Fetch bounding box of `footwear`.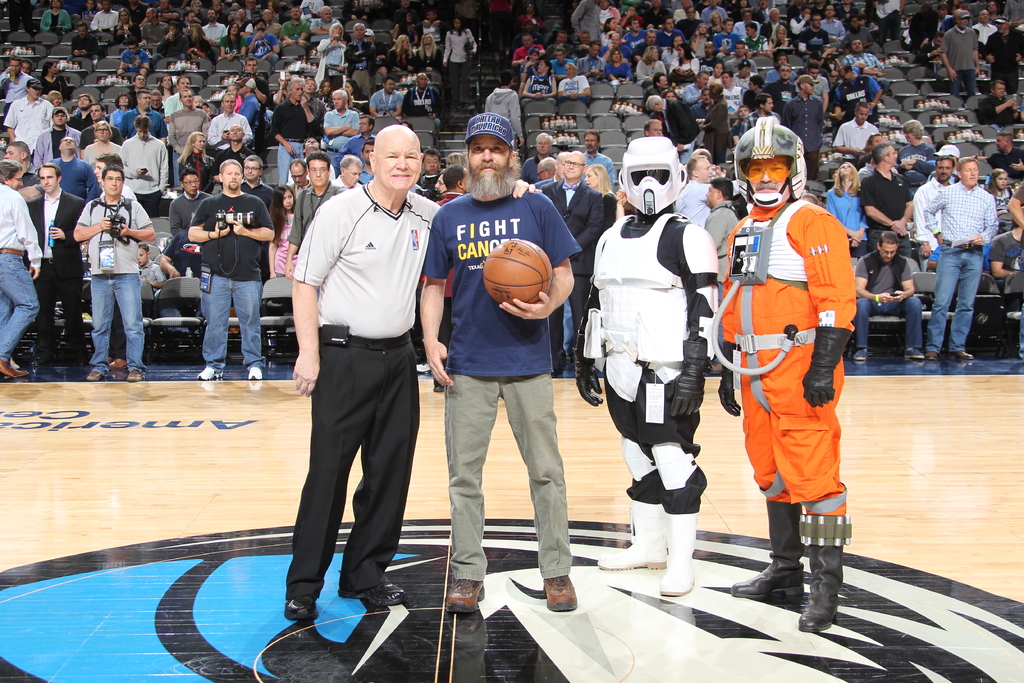
Bbox: bbox=(284, 594, 318, 623).
